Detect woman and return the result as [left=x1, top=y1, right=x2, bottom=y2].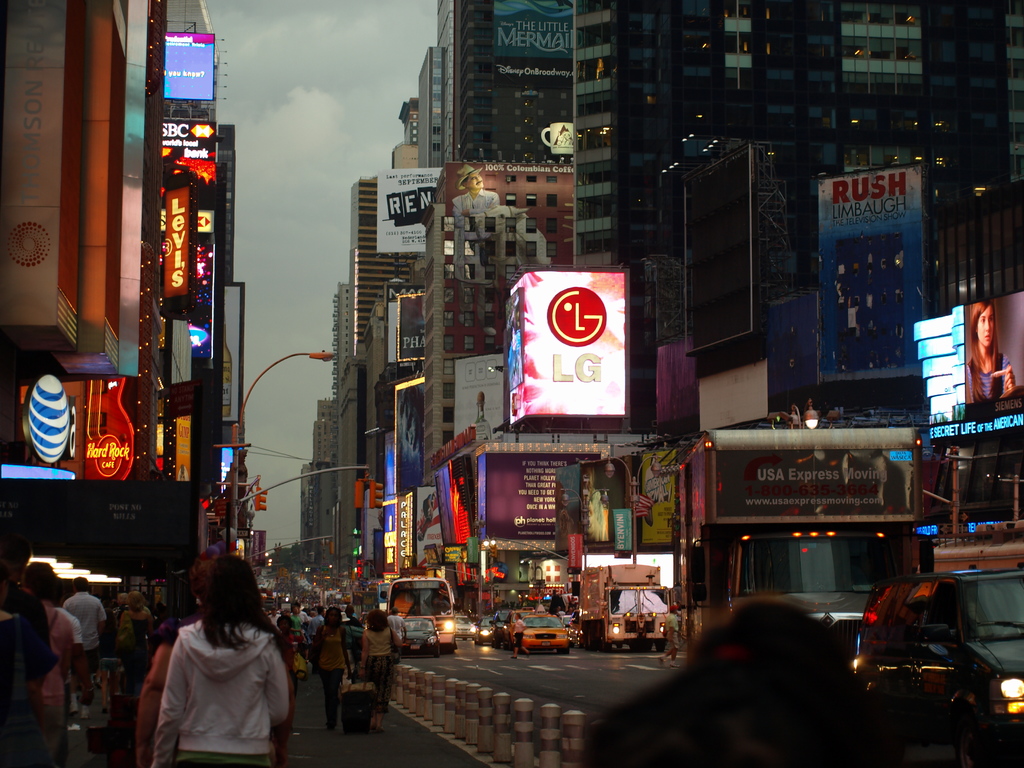
[left=119, top=591, right=156, bottom=708].
